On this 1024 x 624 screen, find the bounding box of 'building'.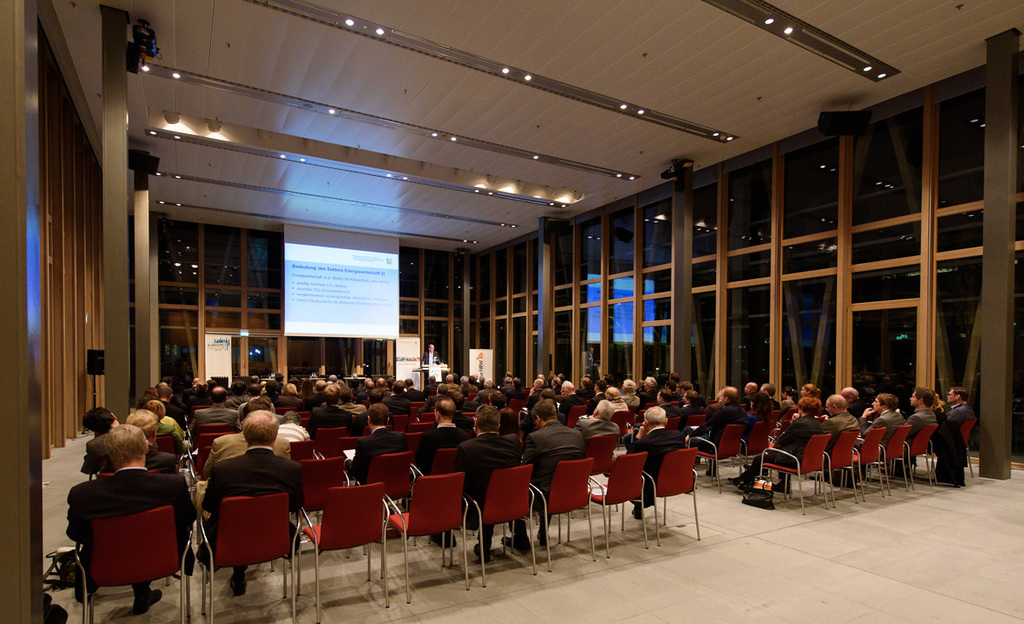
Bounding box: Rect(0, 0, 1023, 623).
